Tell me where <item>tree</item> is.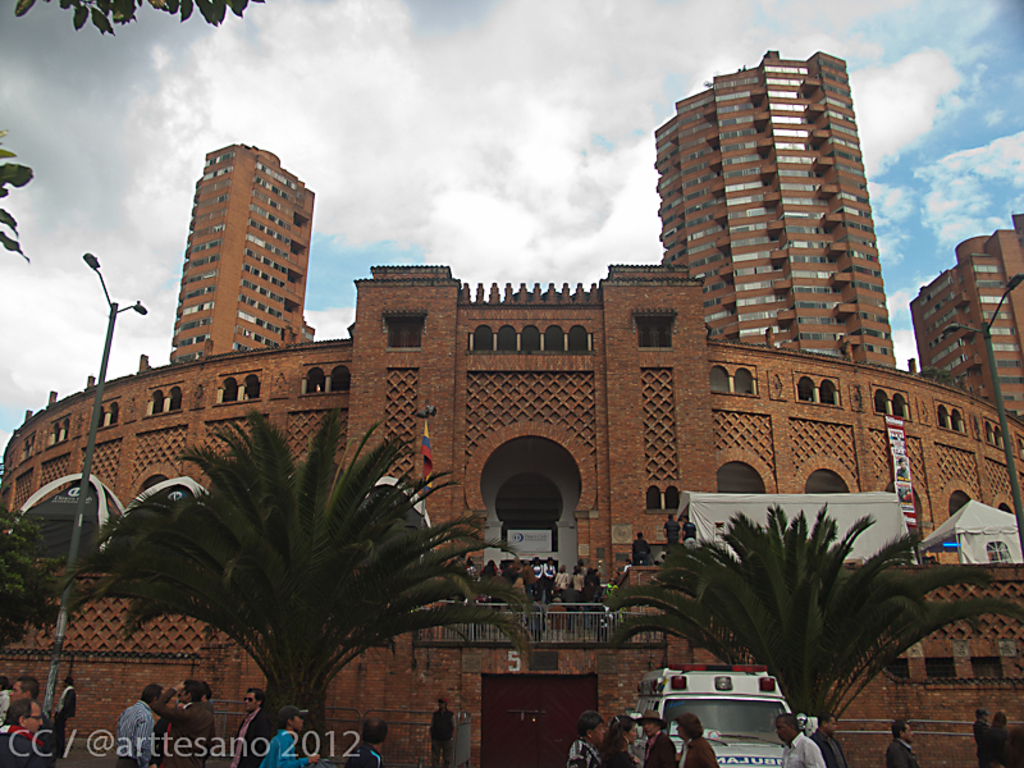
<item>tree</item> is at select_region(55, 401, 535, 767).
